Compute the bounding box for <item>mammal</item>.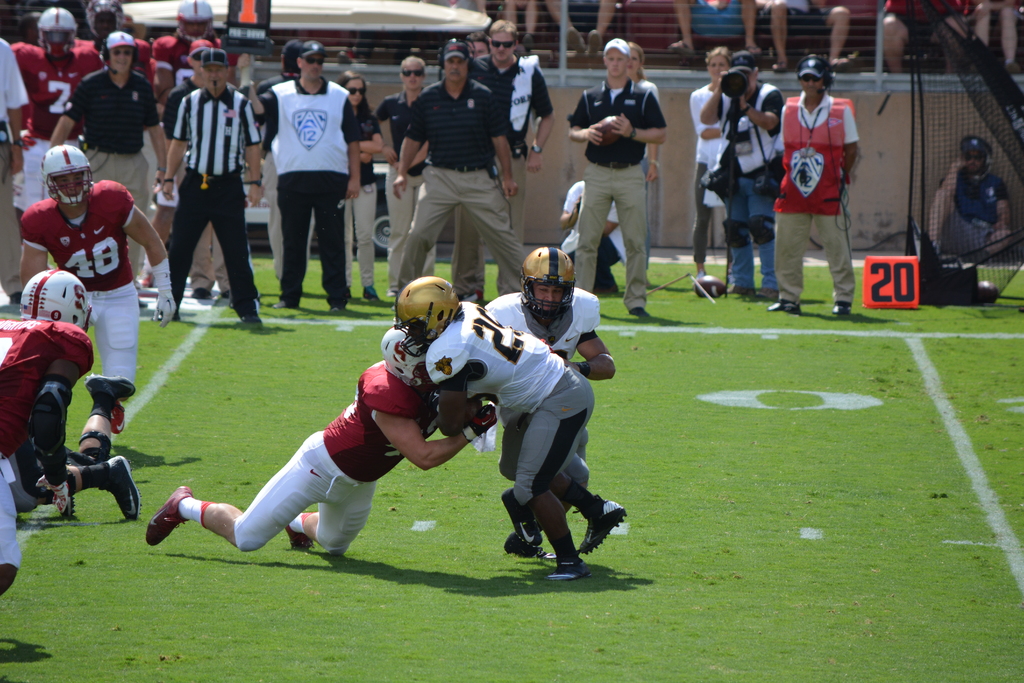
255/42/360/308.
